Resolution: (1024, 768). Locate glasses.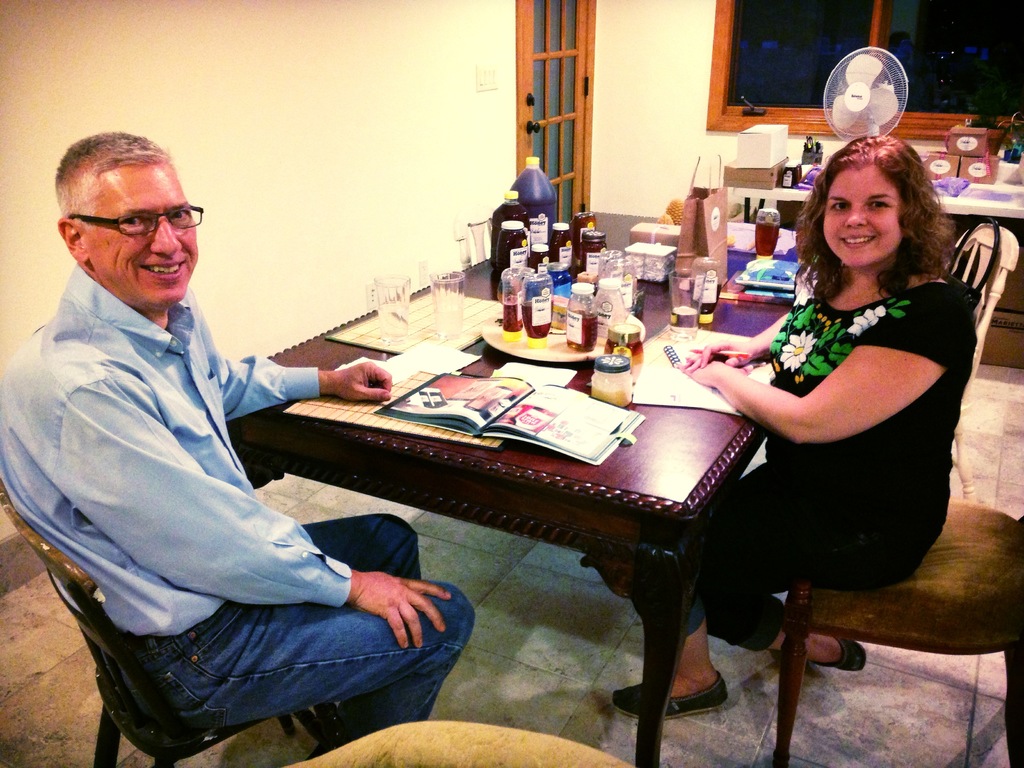
box(65, 209, 205, 234).
